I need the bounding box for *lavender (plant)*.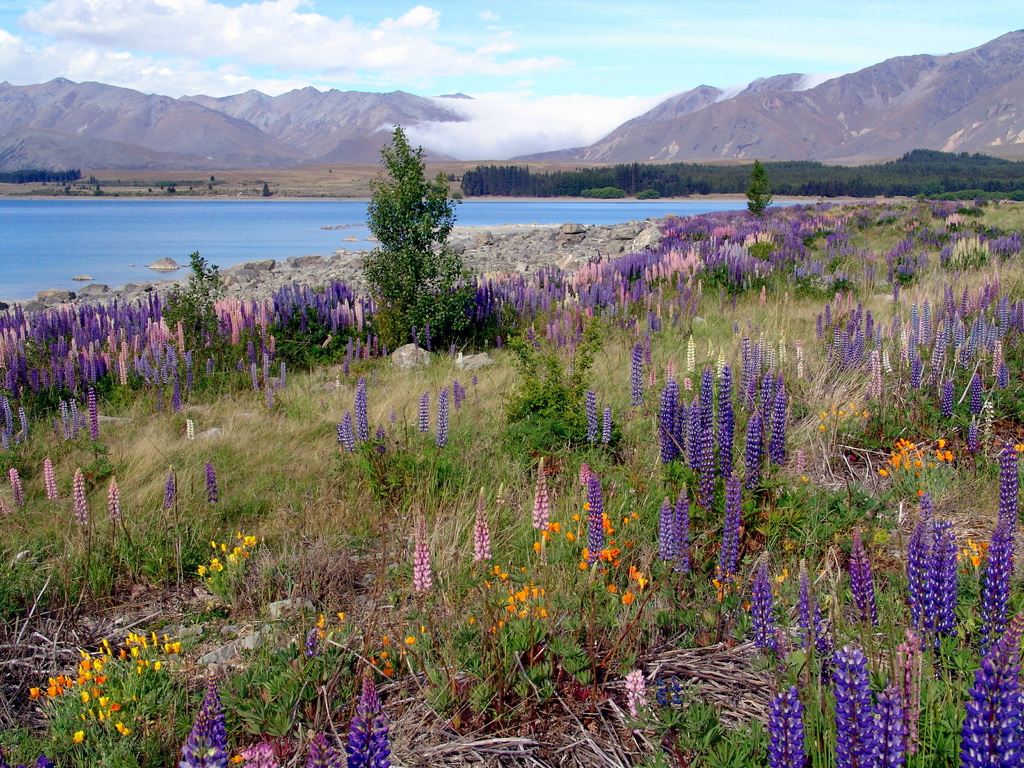
Here it is: [586,479,613,564].
